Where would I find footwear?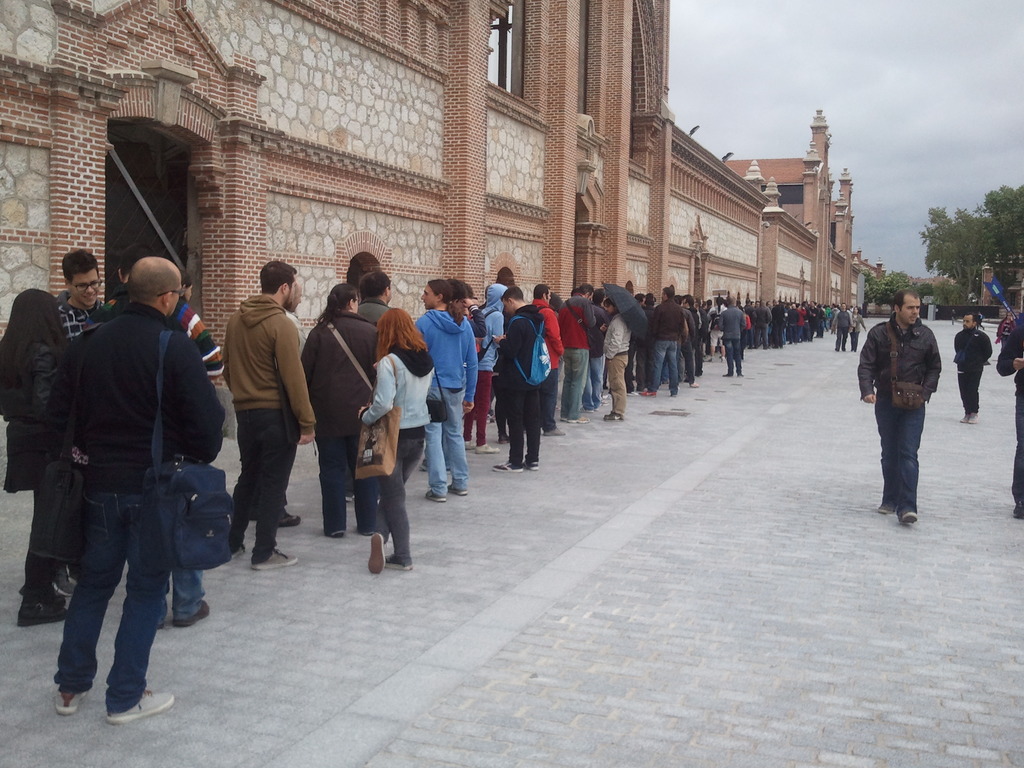
At box(472, 442, 504, 456).
